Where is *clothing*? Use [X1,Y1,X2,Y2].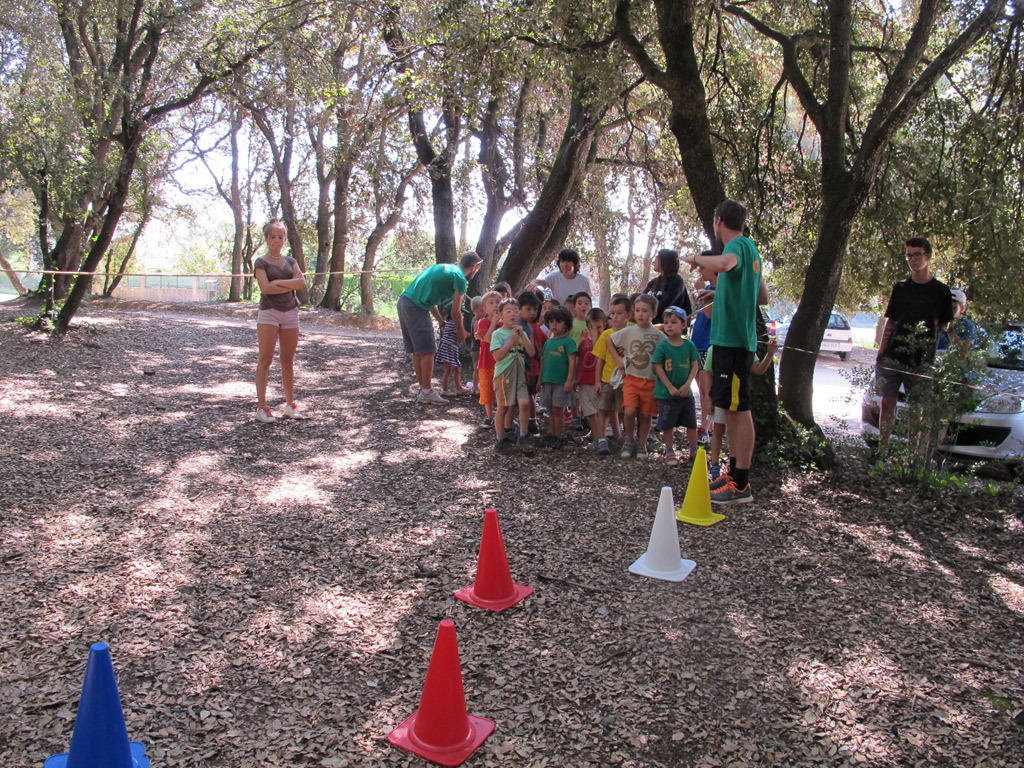
[878,274,954,427].
